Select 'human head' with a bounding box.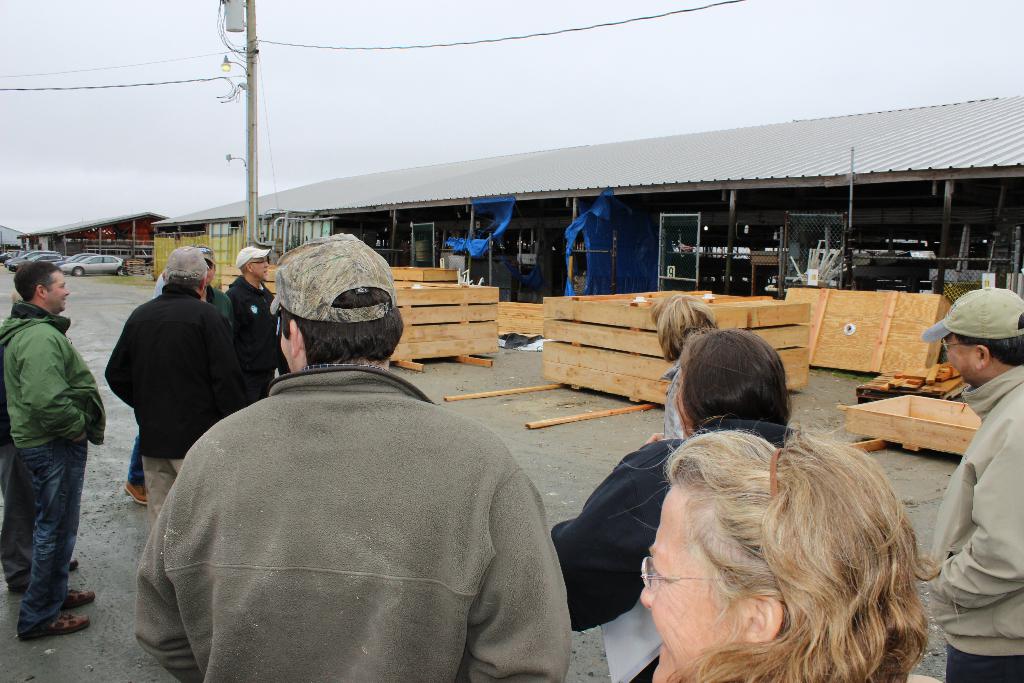
[646, 293, 715, 362].
